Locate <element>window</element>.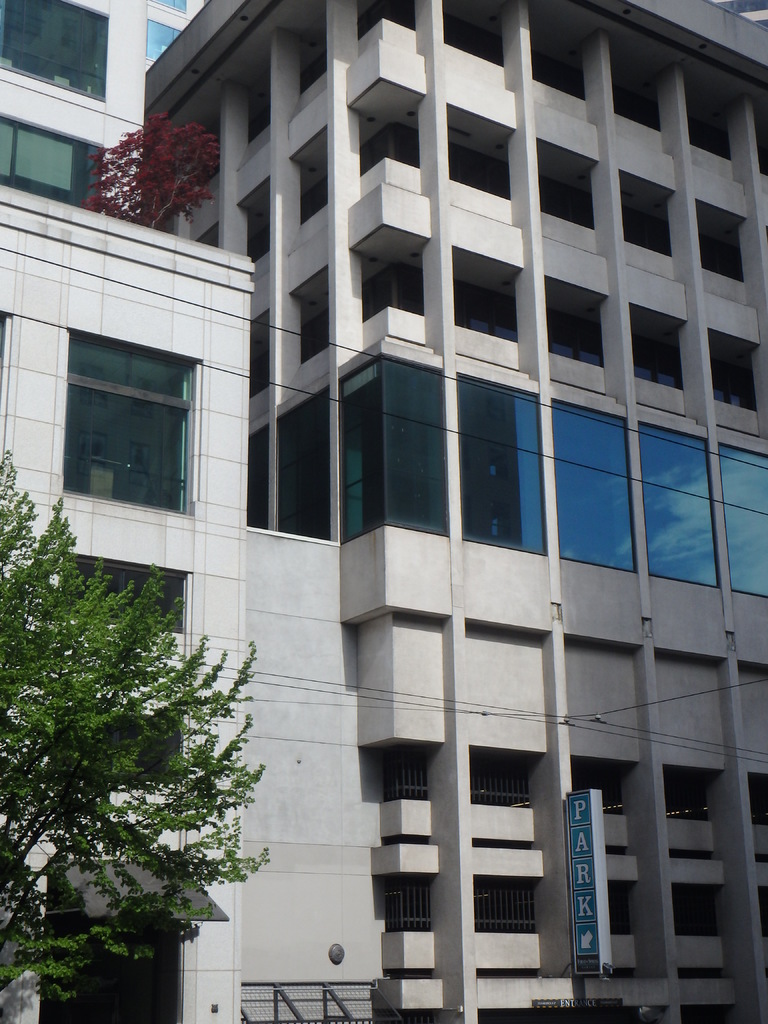
Bounding box: {"x1": 536, "y1": 170, "x2": 593, "y2": 230}.
